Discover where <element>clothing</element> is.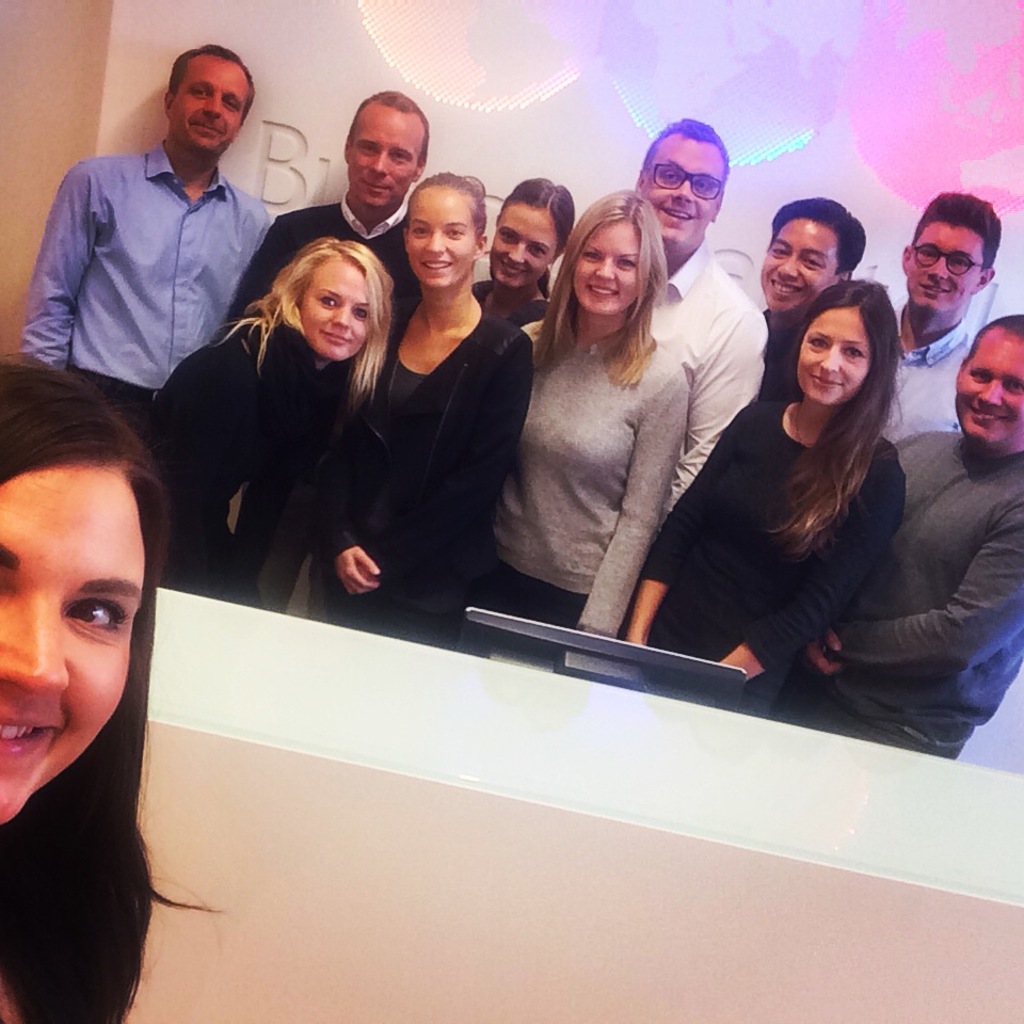
Discovered at (317,302,535,640).
